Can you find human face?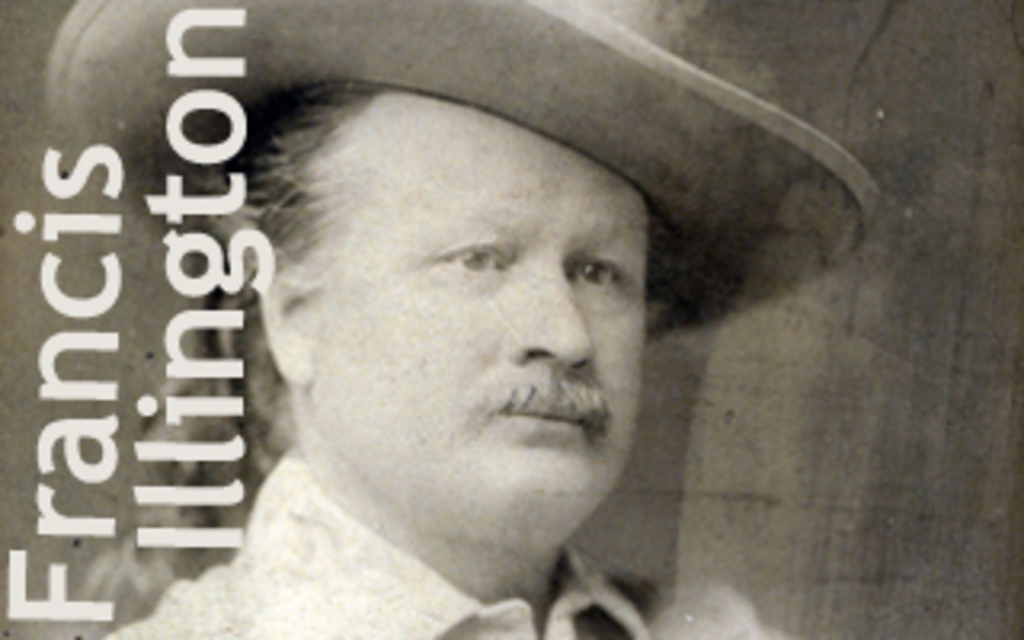
Yes, bounding box: left=323, top=90, right=646, bottom=563.
